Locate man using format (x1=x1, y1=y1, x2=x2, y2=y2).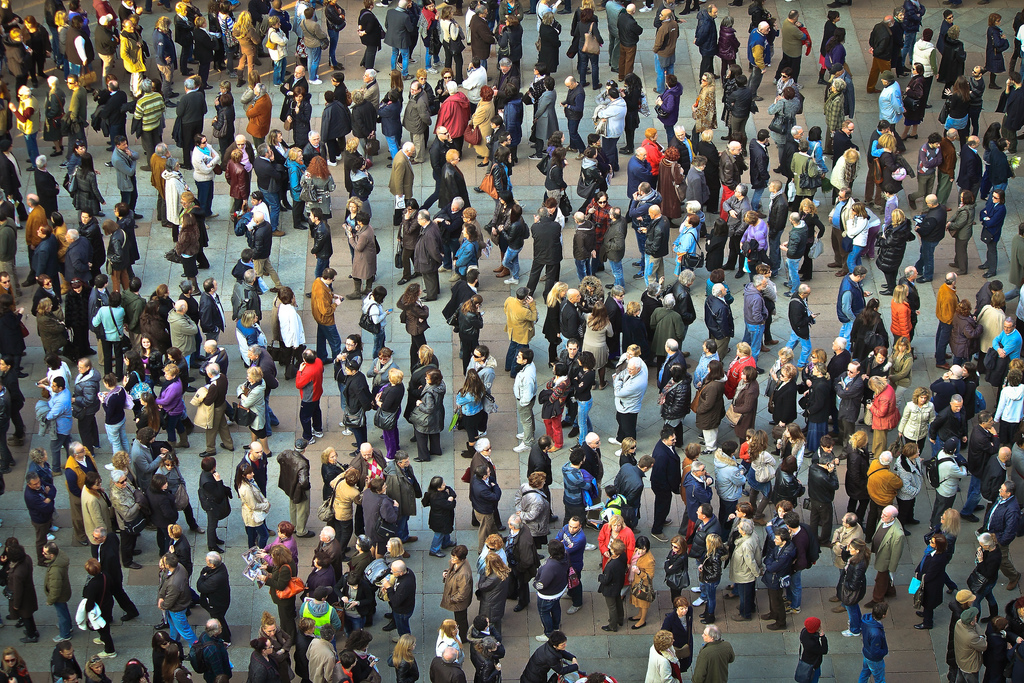
(x1=602, y1=354, x2=660, y2=448).
